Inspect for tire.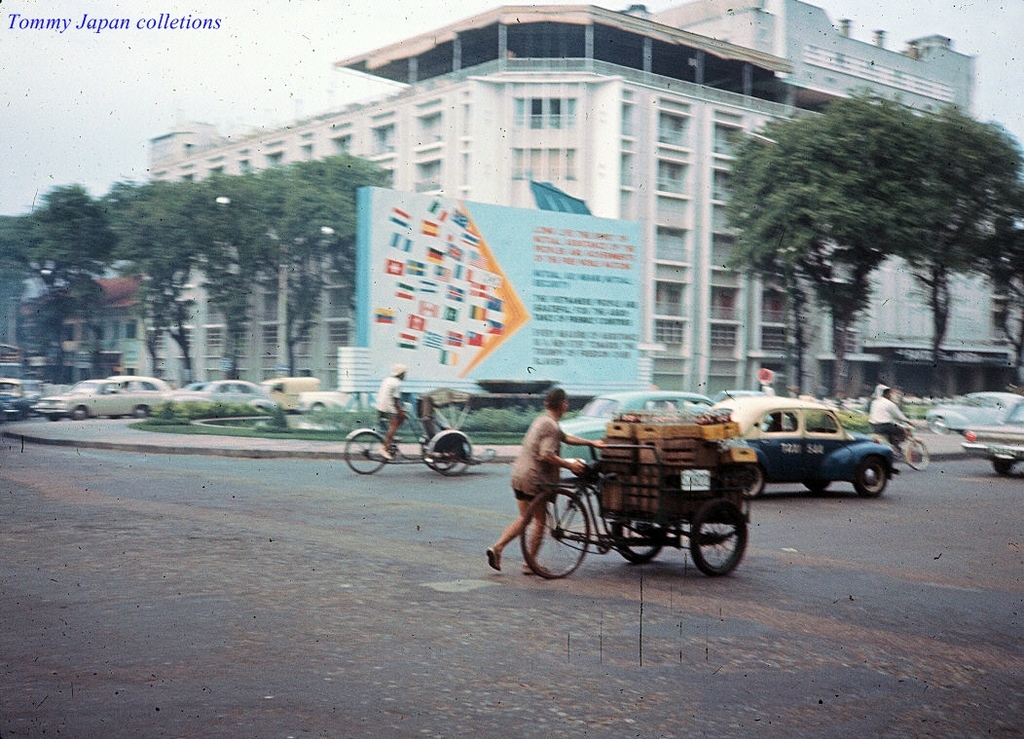
Inspection: pyautogui.locateOnScreen(433, 431, 472, 475).
